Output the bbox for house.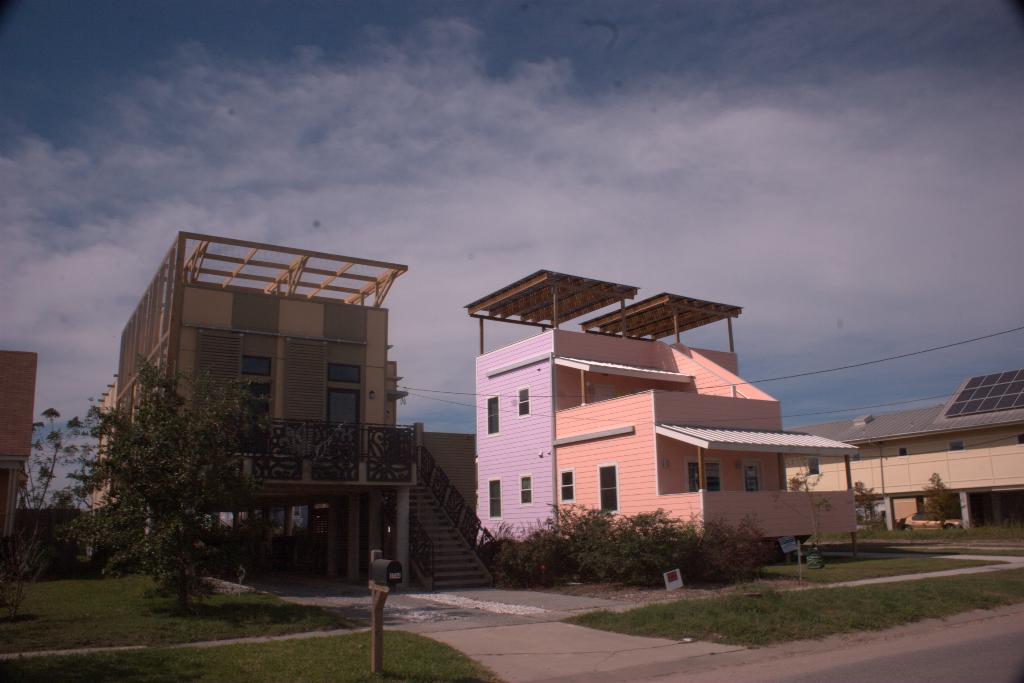
bbox(88, 227, 420, 579).
